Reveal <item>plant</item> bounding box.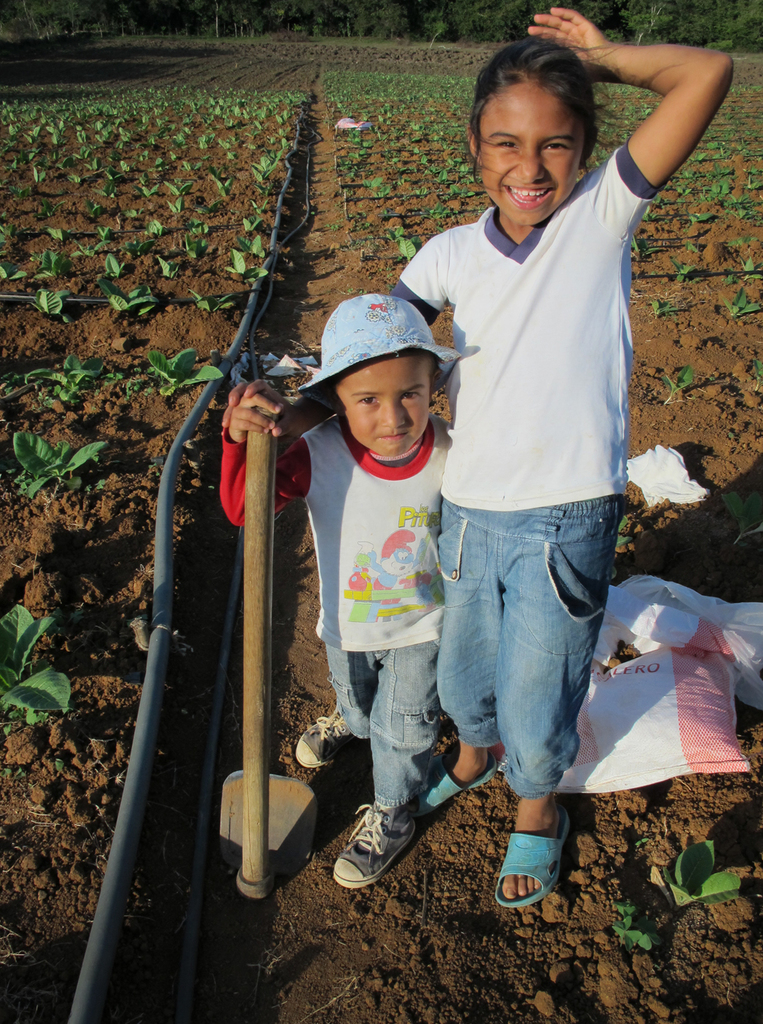
Revealed: bbox(660, 825, 759, 909).
